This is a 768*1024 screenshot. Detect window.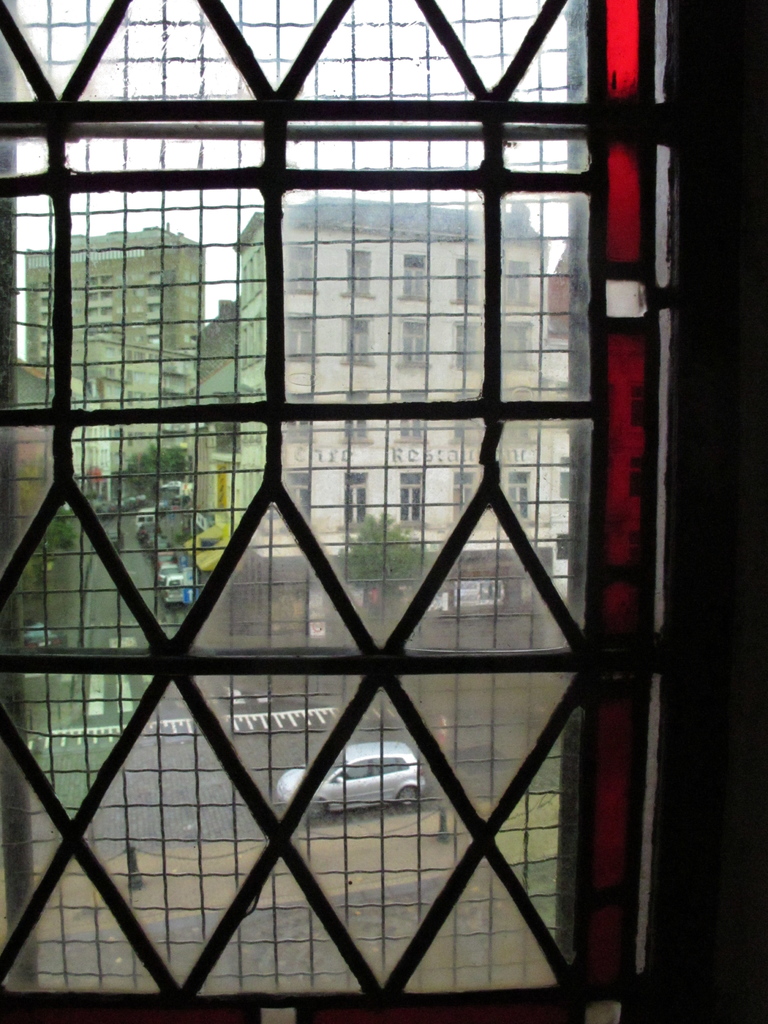
l=398, t=319, r=430, b=368.
